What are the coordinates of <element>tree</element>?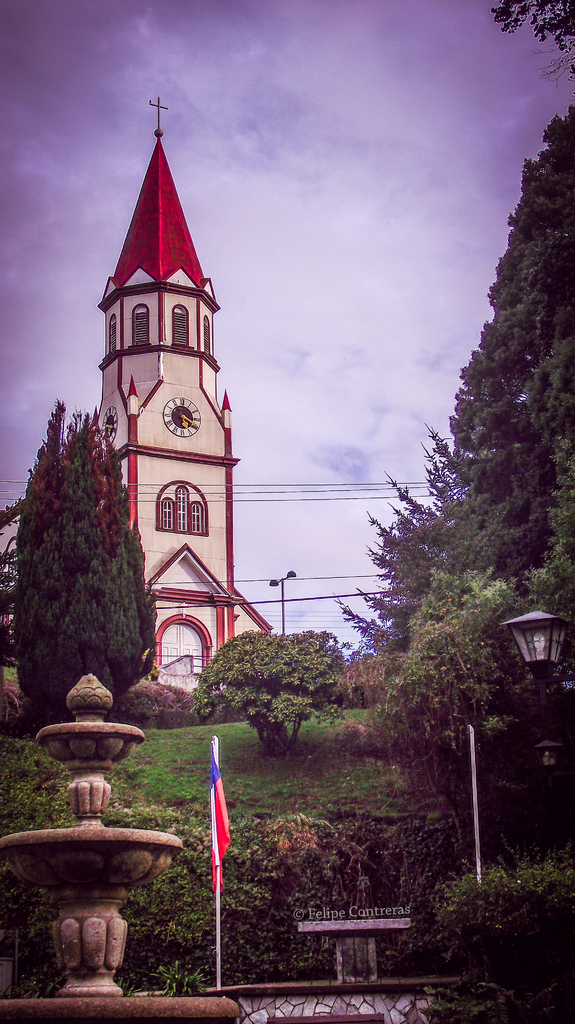
Rect(330, 432, 456, 668).
